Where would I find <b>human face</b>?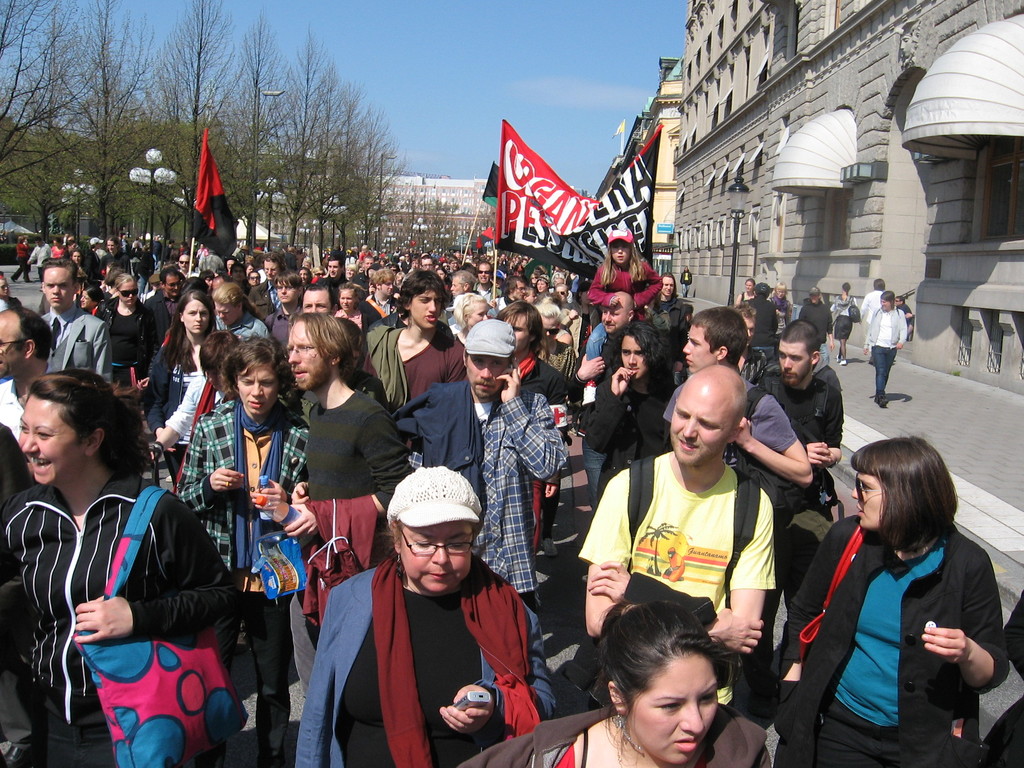
At box(622, 335, 651, 378).
